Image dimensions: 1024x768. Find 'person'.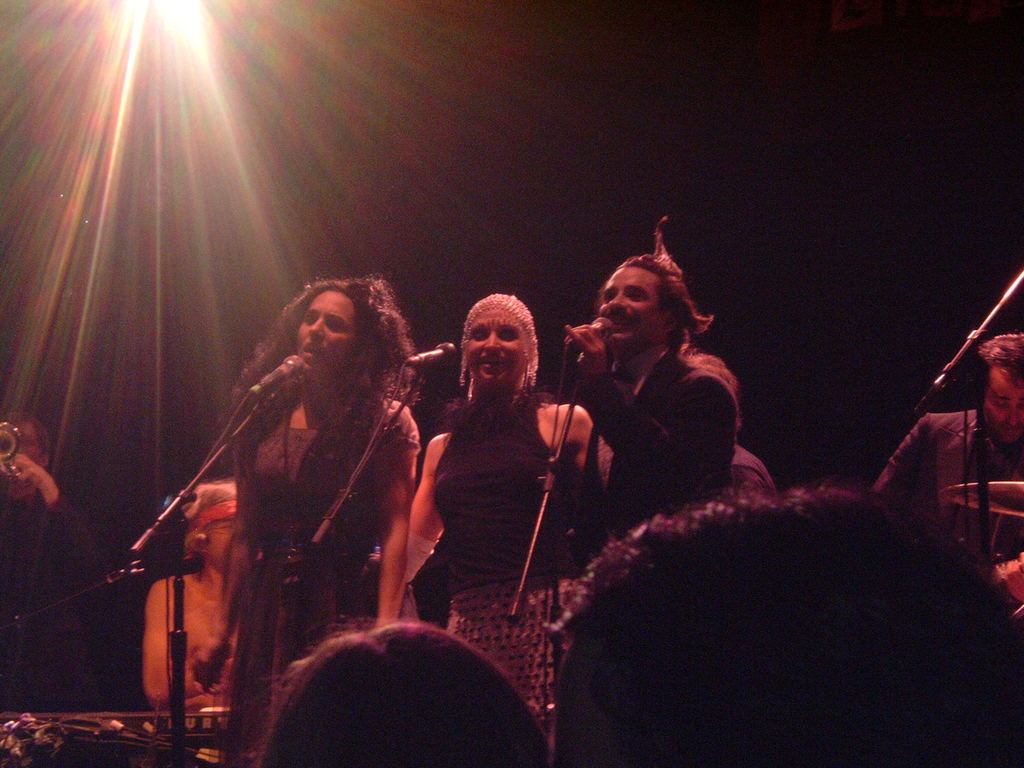
[x1=401, y1=289, x2=612, y2=739].
